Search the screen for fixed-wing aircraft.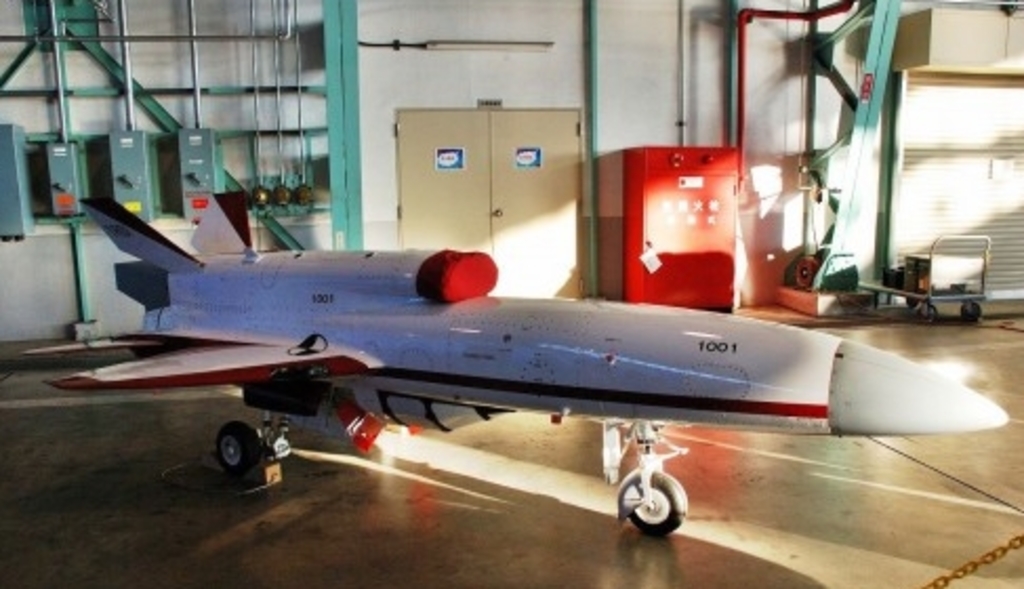
Found at {"left": 44, "top": 187, "right": 1013, "bottom": 543}.
